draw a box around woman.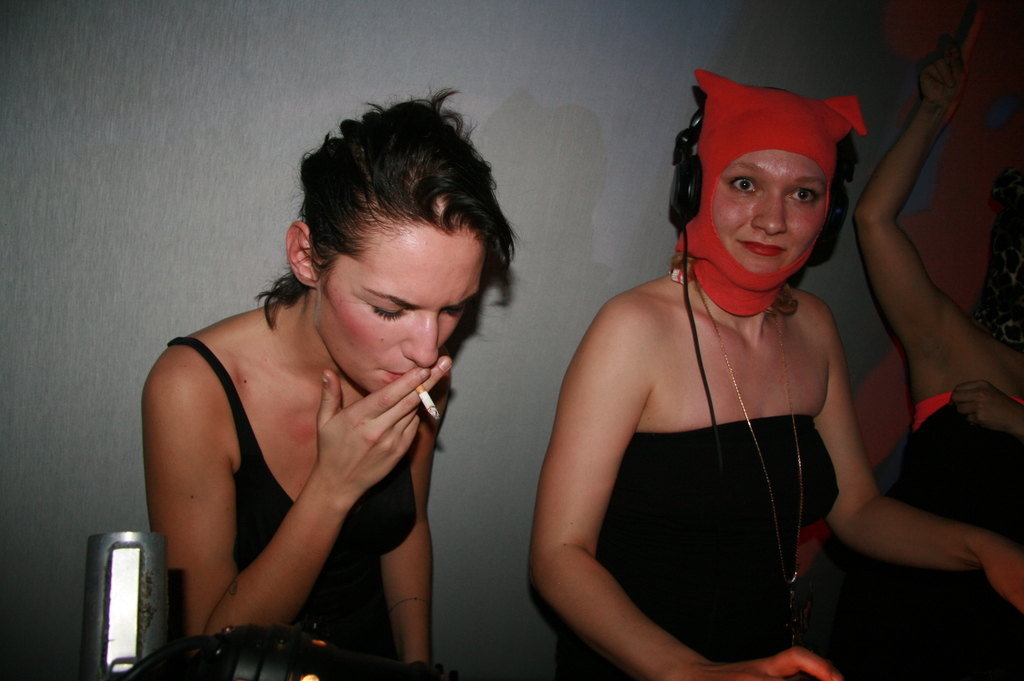
BBox(838, 45, 1023, 562).
